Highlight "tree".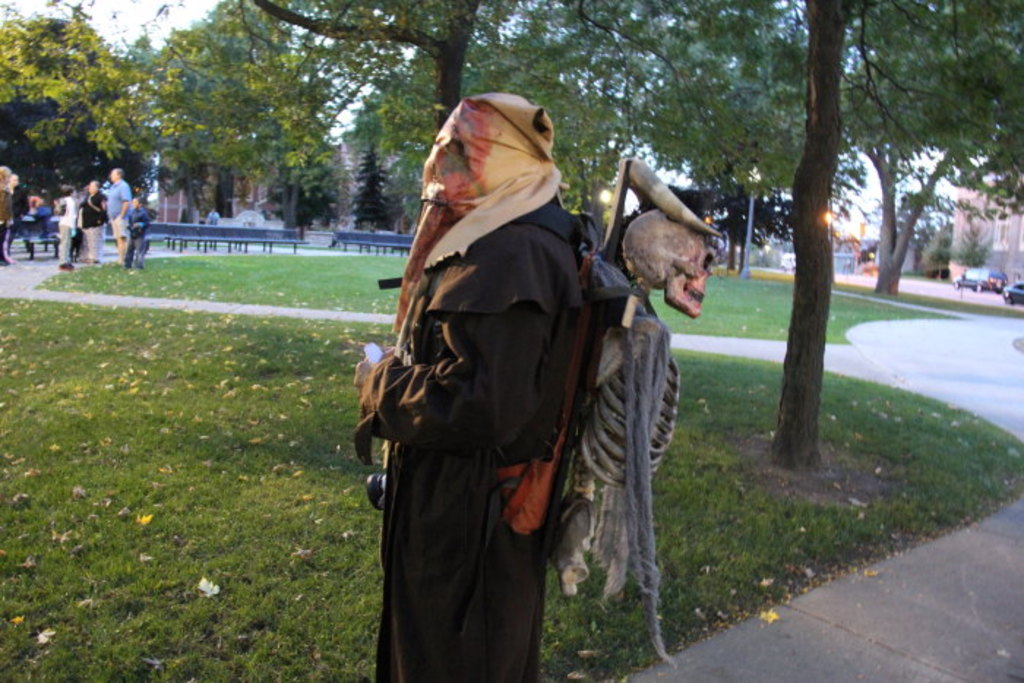
Highlighted region: 124:0:341:243.
